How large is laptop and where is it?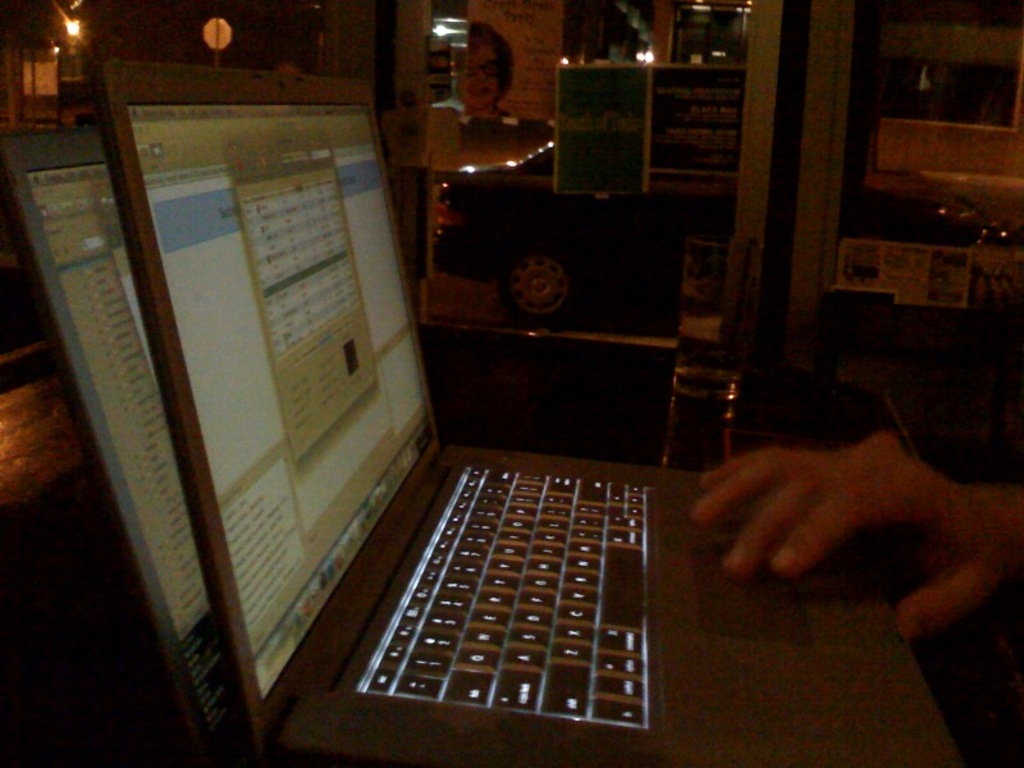
Bounding box: crop(95, 63, 957, 765).
